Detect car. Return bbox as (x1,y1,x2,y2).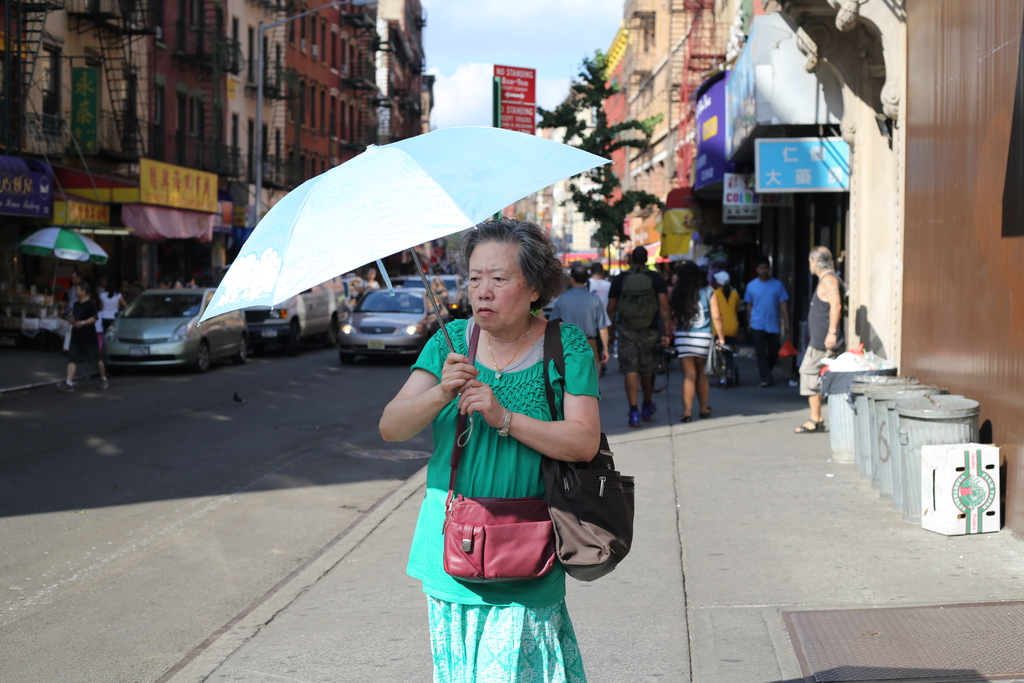
(337,286,450,361).
